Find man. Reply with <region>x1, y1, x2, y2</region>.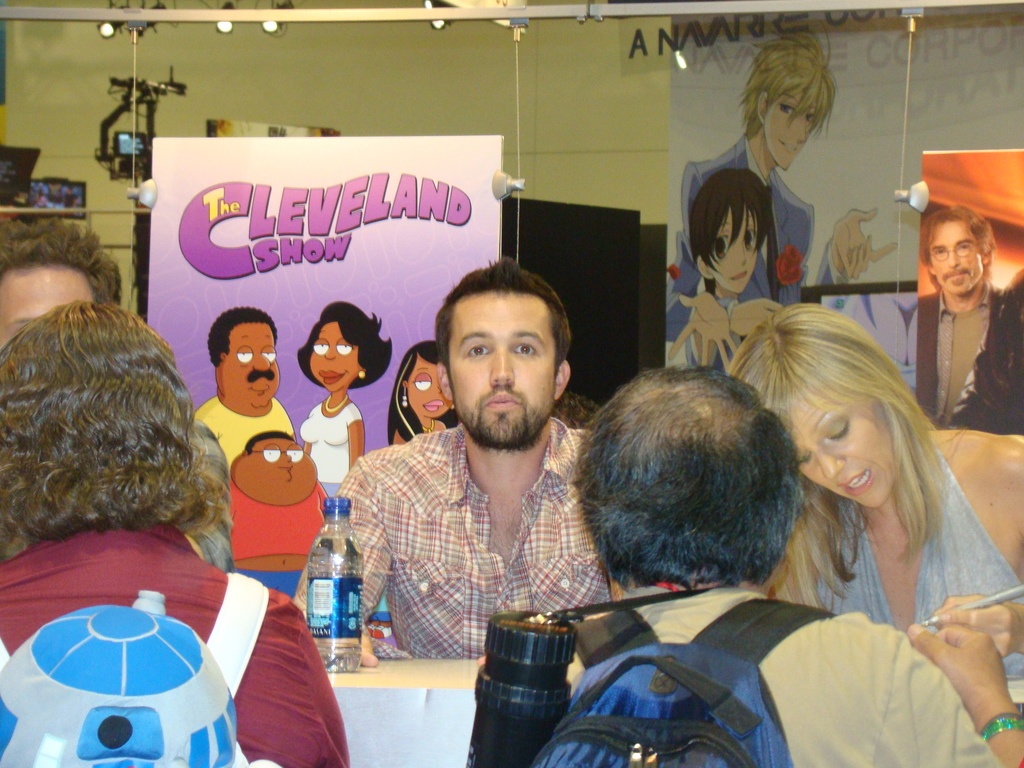
<region>916, 205, 1006, 427</region>.
